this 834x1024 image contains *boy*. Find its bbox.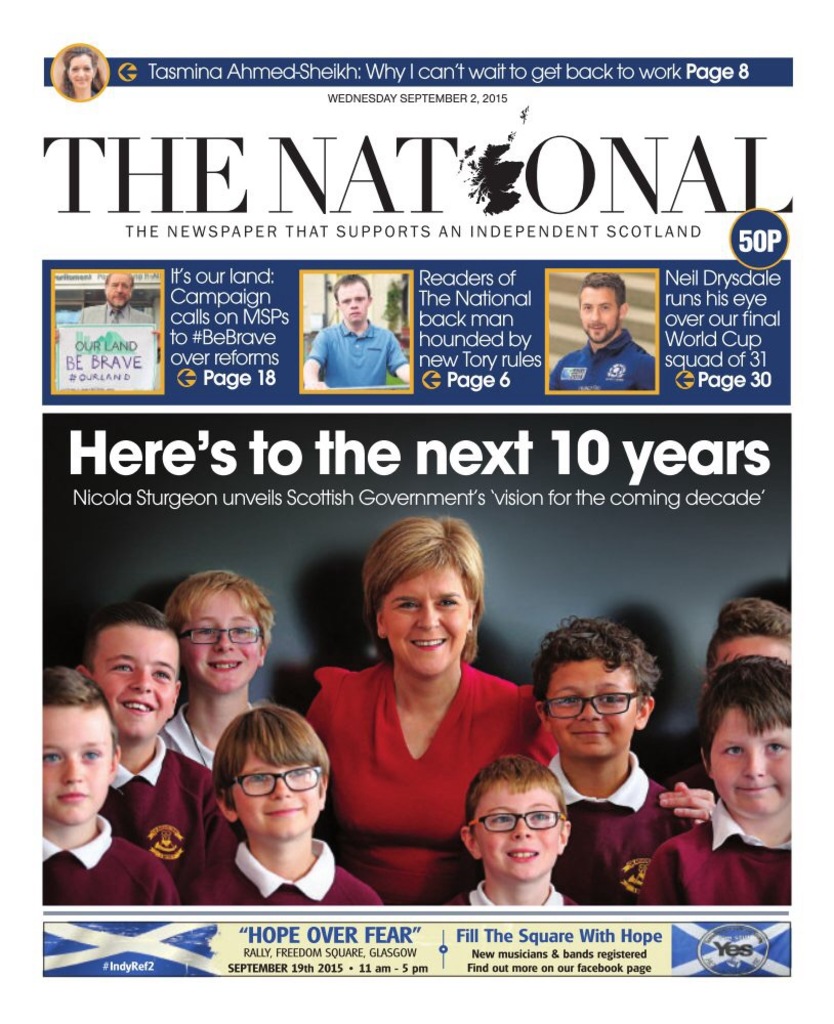
box=[159, 570, 270, 769].
